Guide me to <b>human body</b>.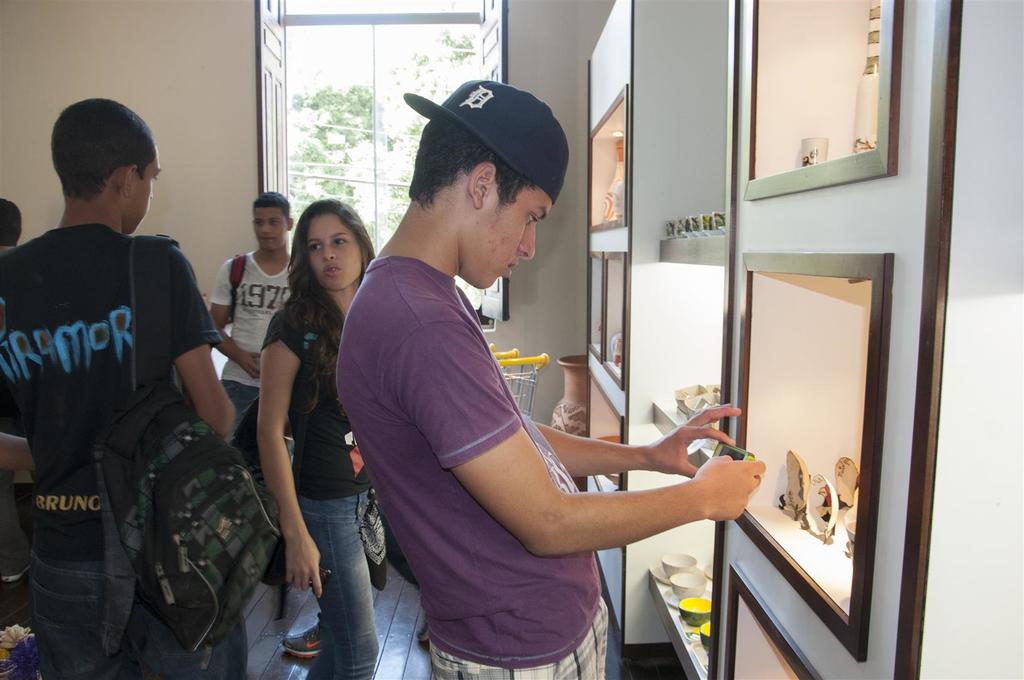
Guidance: left=0, top=215, right=236, bottom=679.
